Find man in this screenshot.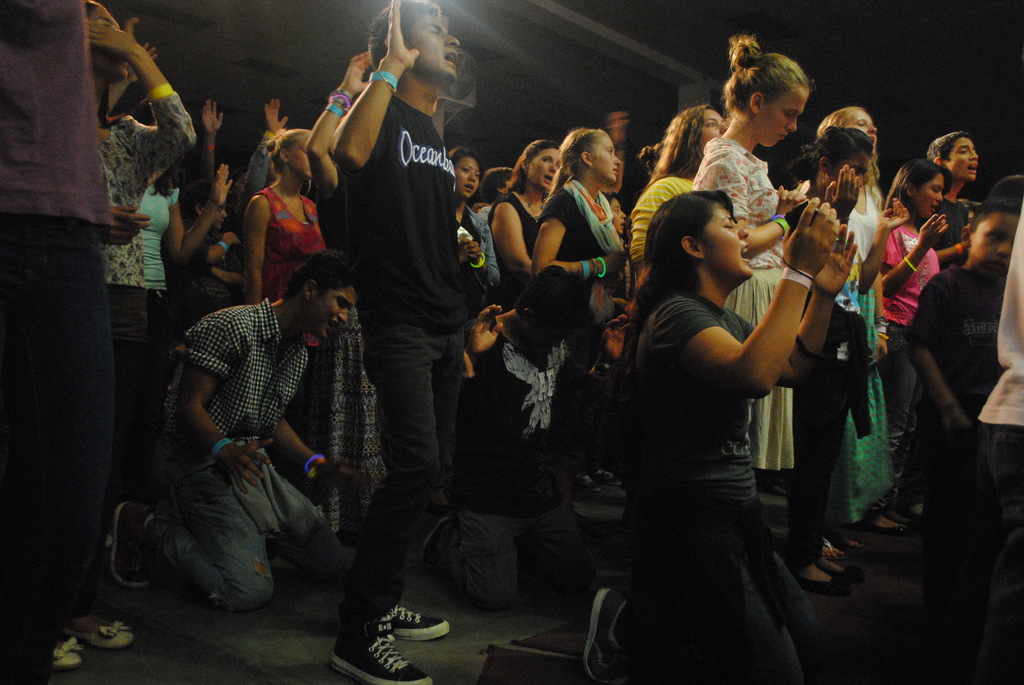
The bounding box for man is x1=0, y1=0, x2=138, y2=670.
